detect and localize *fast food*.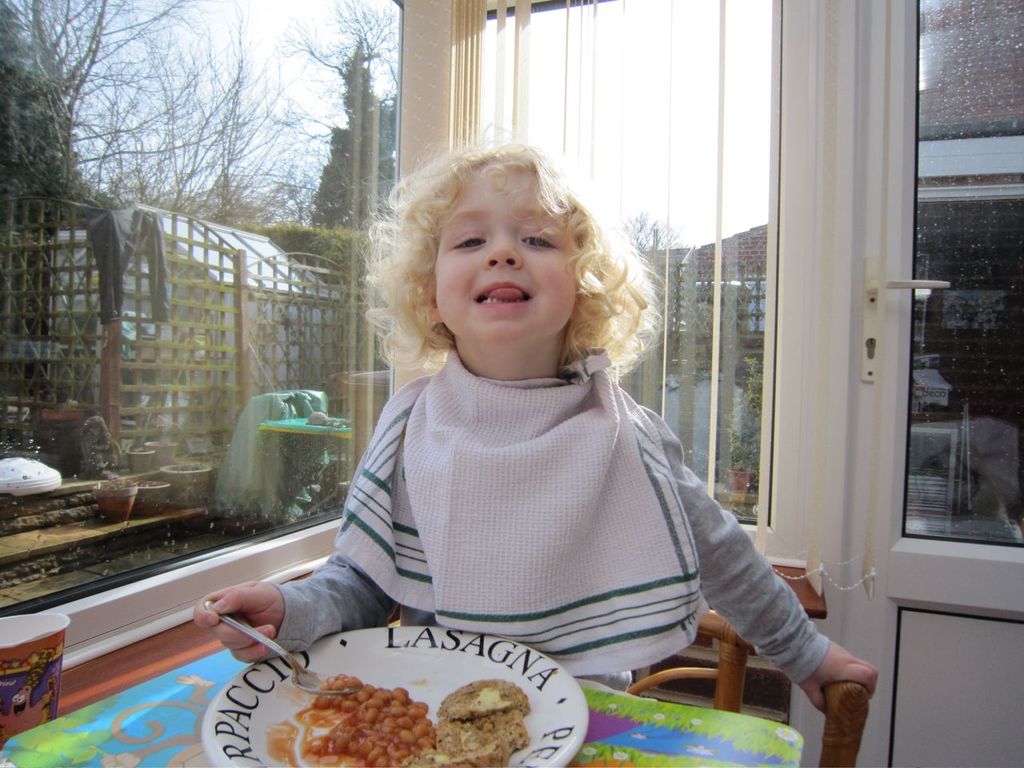
Localized at bbox=[430, 674, 538, 767].
